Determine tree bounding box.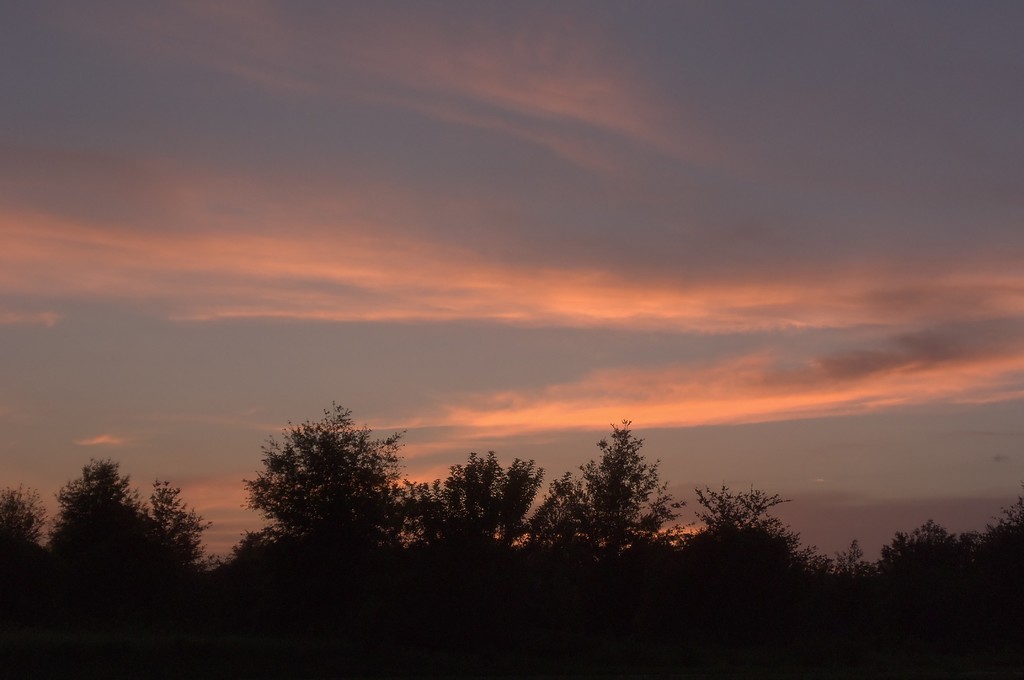
Determined: box(236, 403, 408, 558).
